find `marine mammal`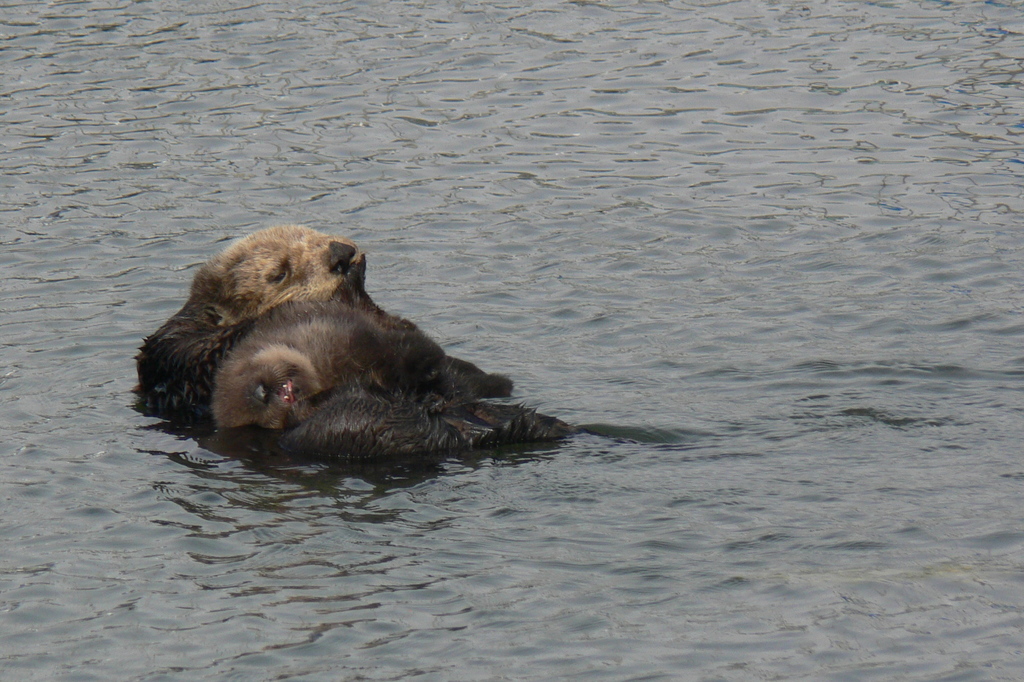
l=216, t=288, r=573, b=468
